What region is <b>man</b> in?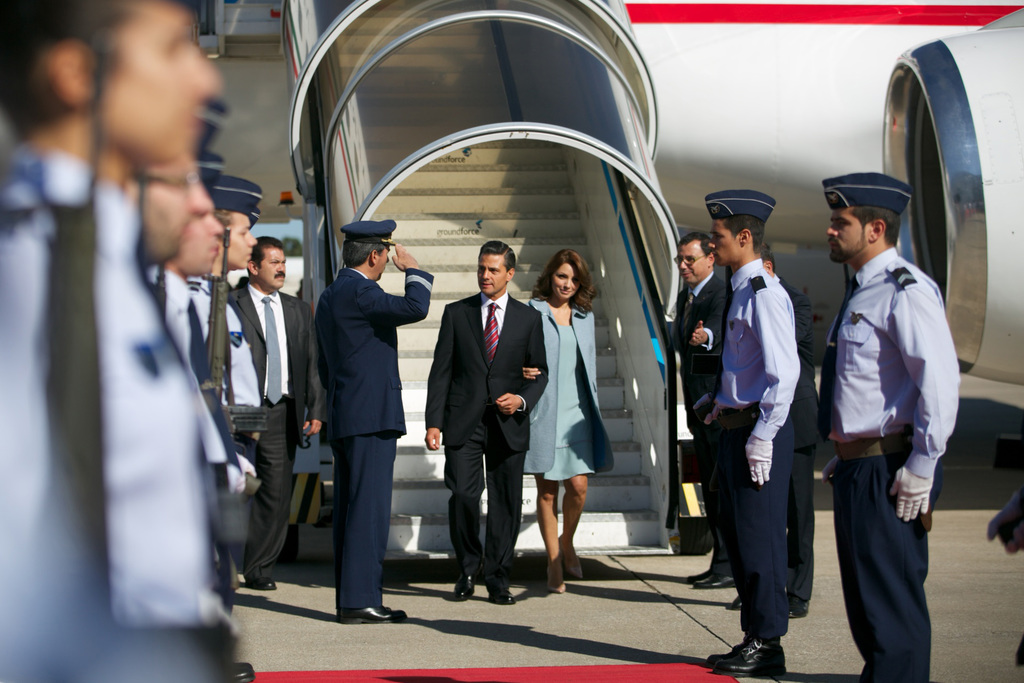
227/235/314/593.
